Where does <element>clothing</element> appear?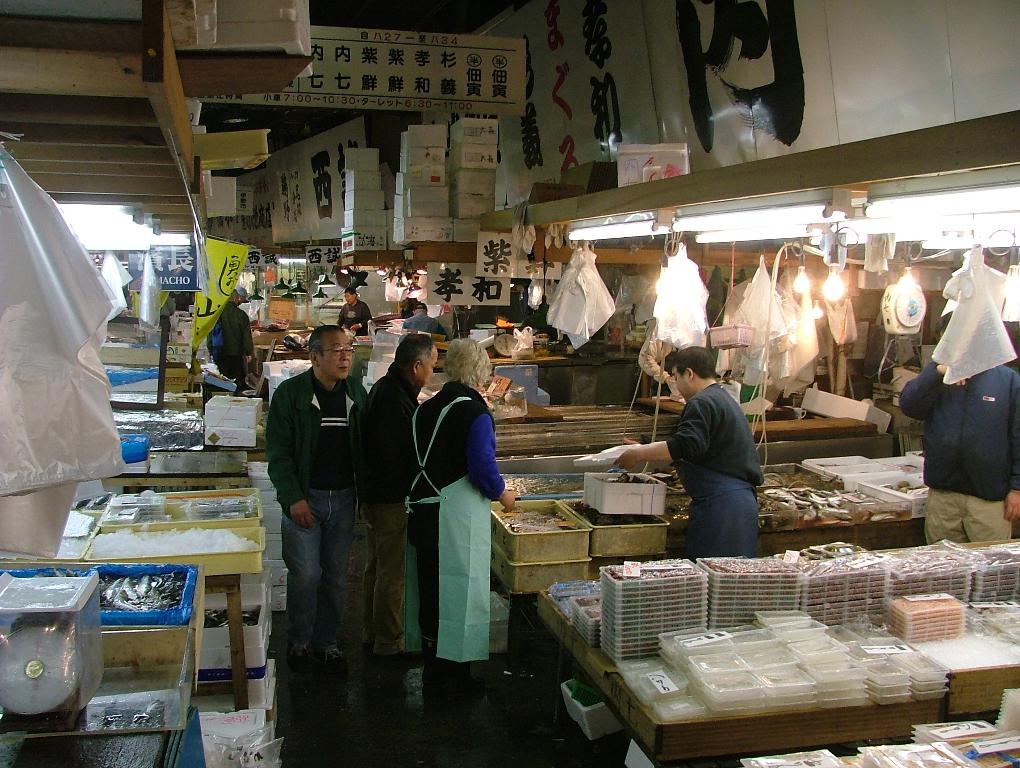
Appears at 335/301/371/333.
